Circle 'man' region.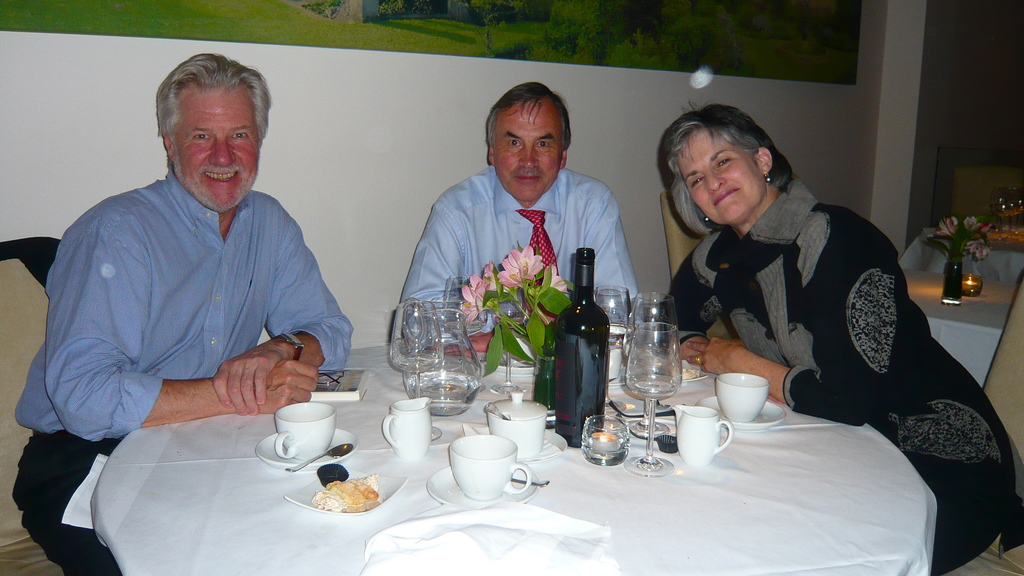
Region: detection(10, 52, 351, 575).
